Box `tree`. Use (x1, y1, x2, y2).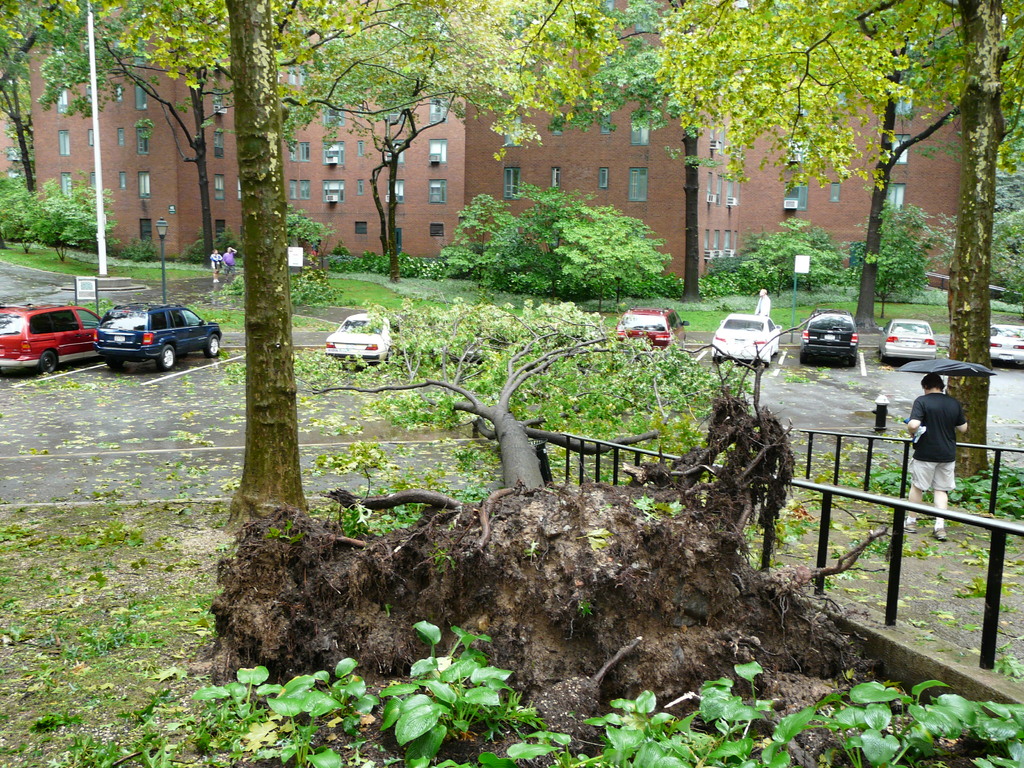
(34, 171, 116, 269).
